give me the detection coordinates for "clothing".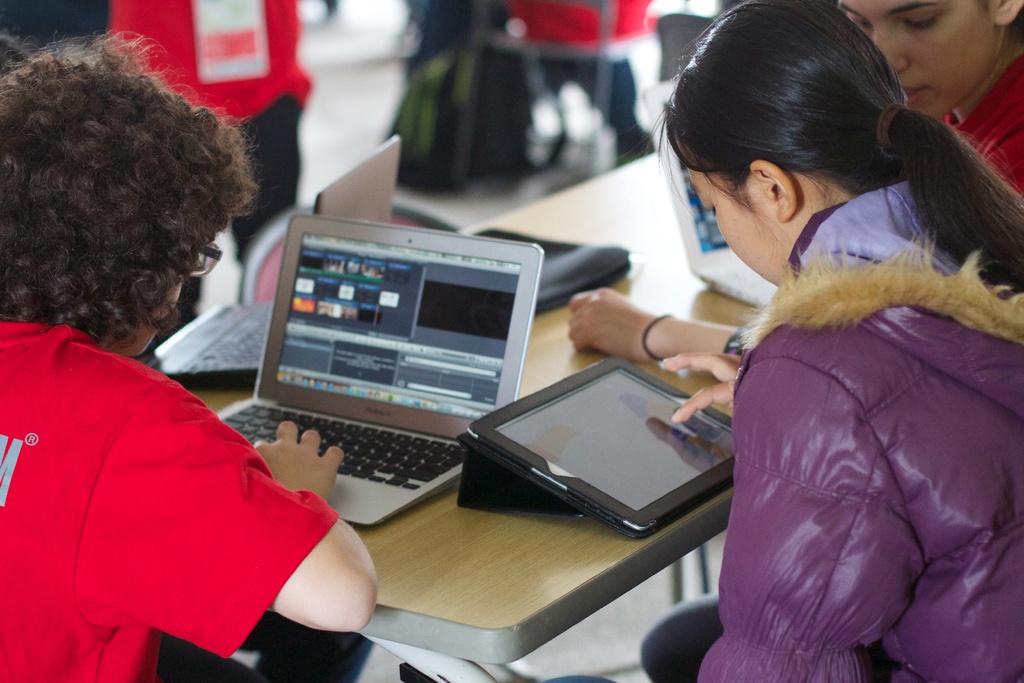
(left=17, top=280, right=350, bottom=668).
